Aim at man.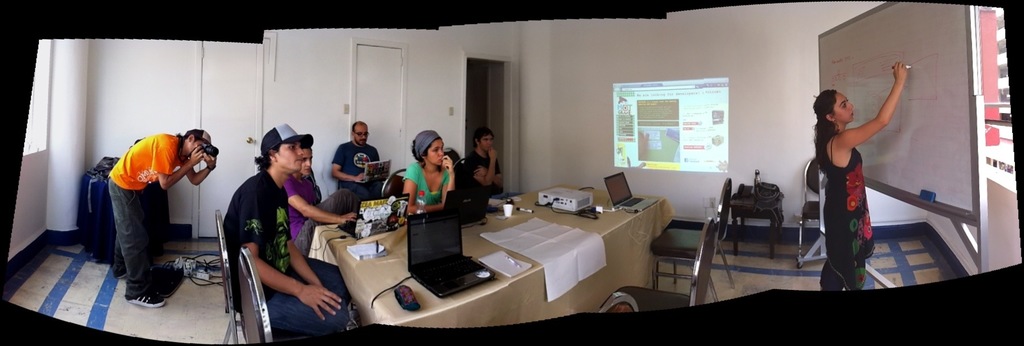
Aimed at x1=332 y1=121 x2=383 y2=187.
